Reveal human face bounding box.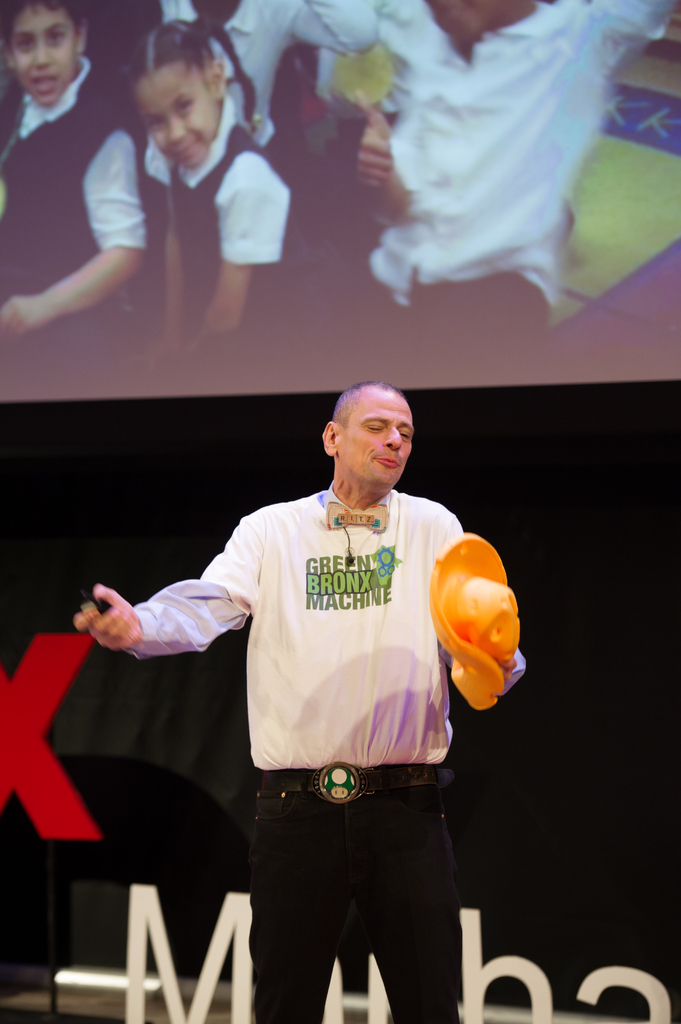
Revealed: locate(10, 6, 76, 102).
